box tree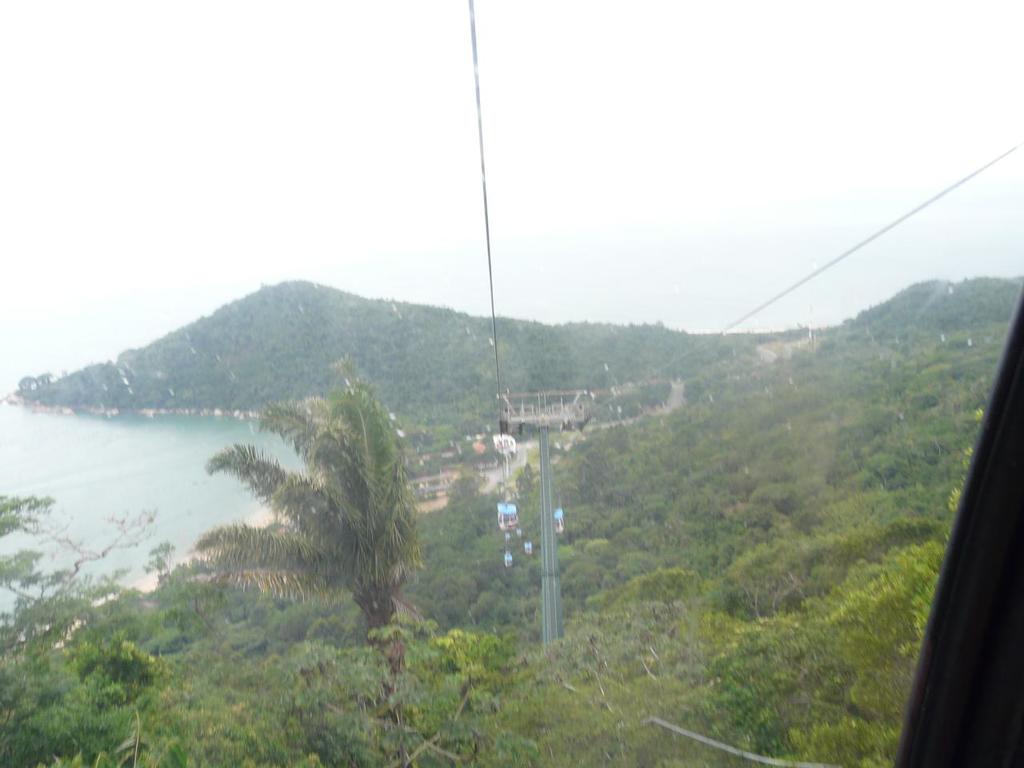
{"x1": 187, "y1": 364, "x2": 422, "y2": 692}
